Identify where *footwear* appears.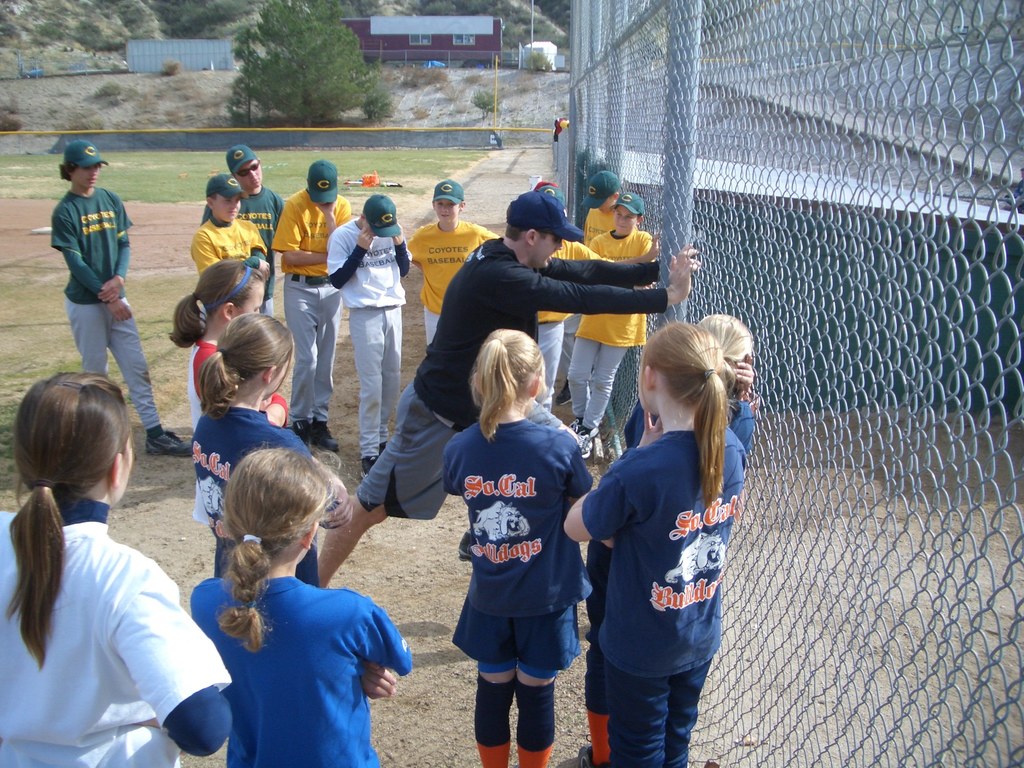
Appears at <box>360,454,374,483</box>.
